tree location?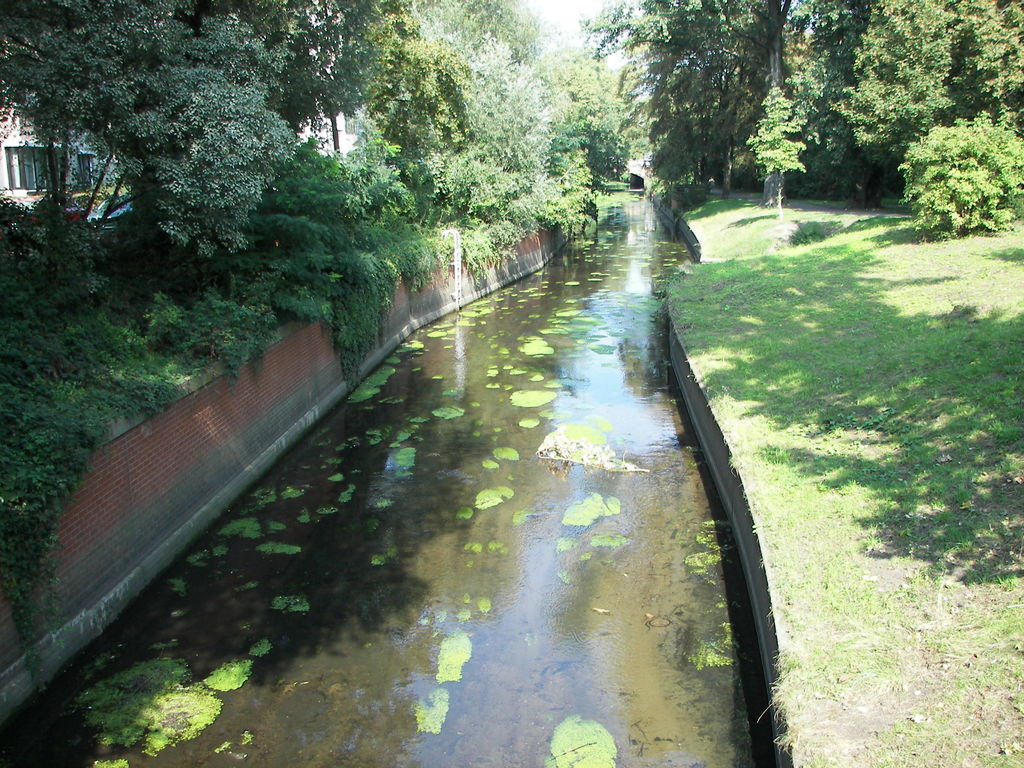
<region>952, 0, 1023, 122</region>
